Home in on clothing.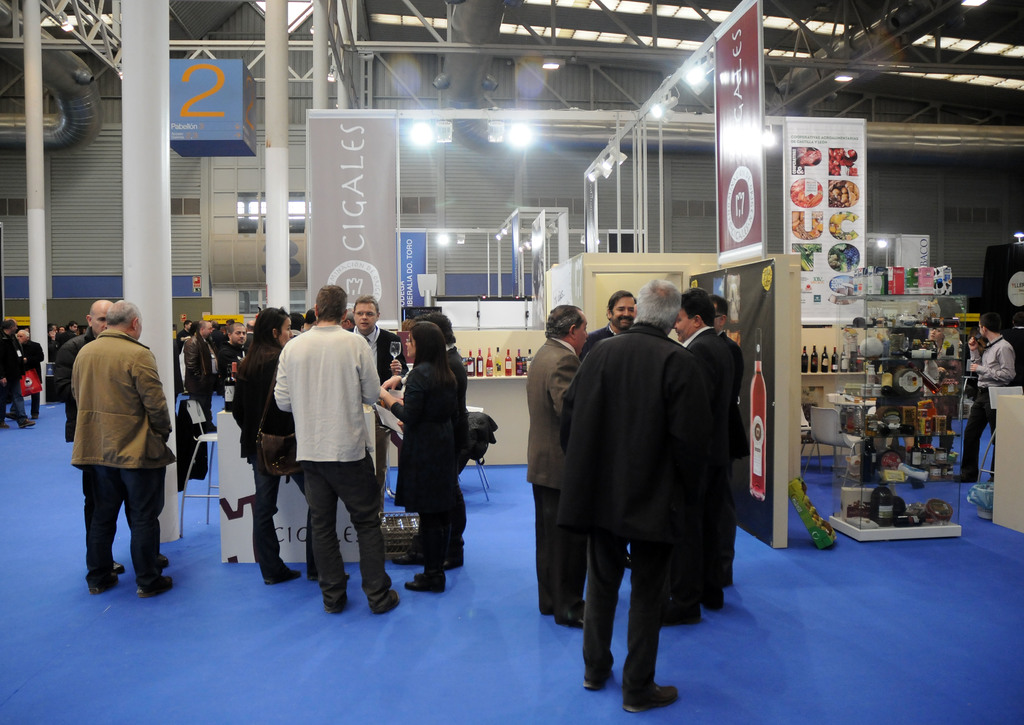
Homed in at {"x1": 47, "y1": 336, "x2": 58, "y2": 400}.
